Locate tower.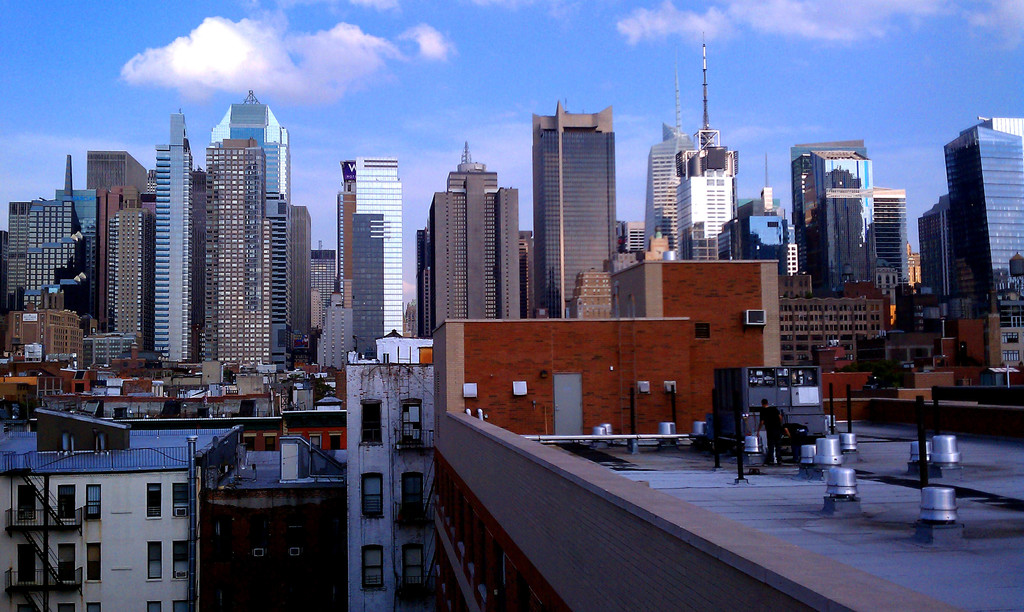
Bounding box: l=675, t=28, r=740, b=267.
